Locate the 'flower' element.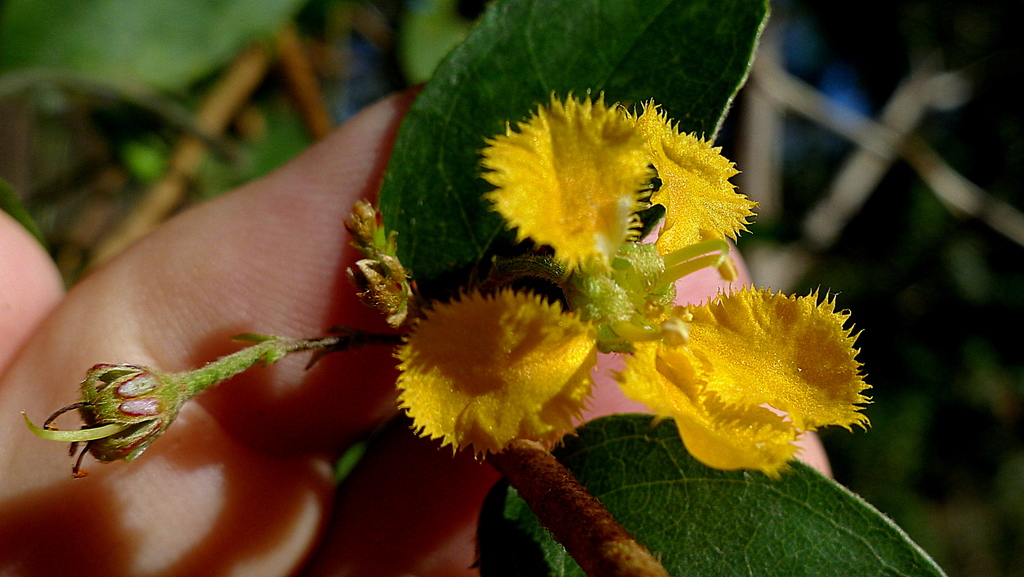
Element bbox: bbox(470, 81, 758, 280).
